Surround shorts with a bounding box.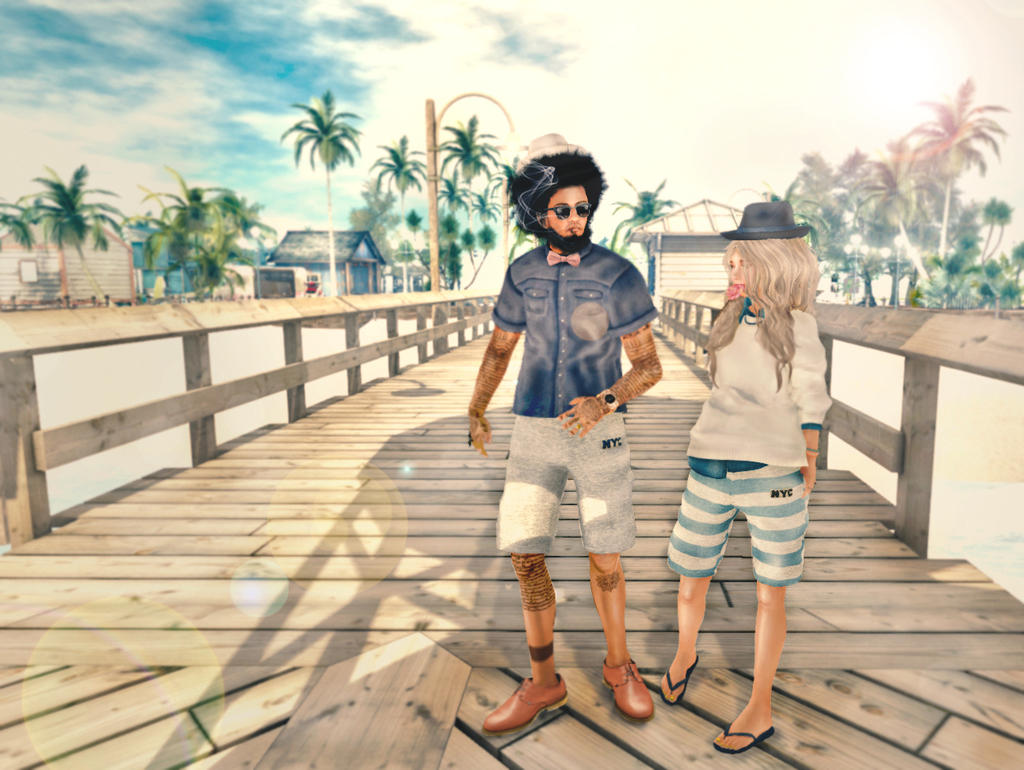
x1=655 y1=454 x2=816 y2=619.
